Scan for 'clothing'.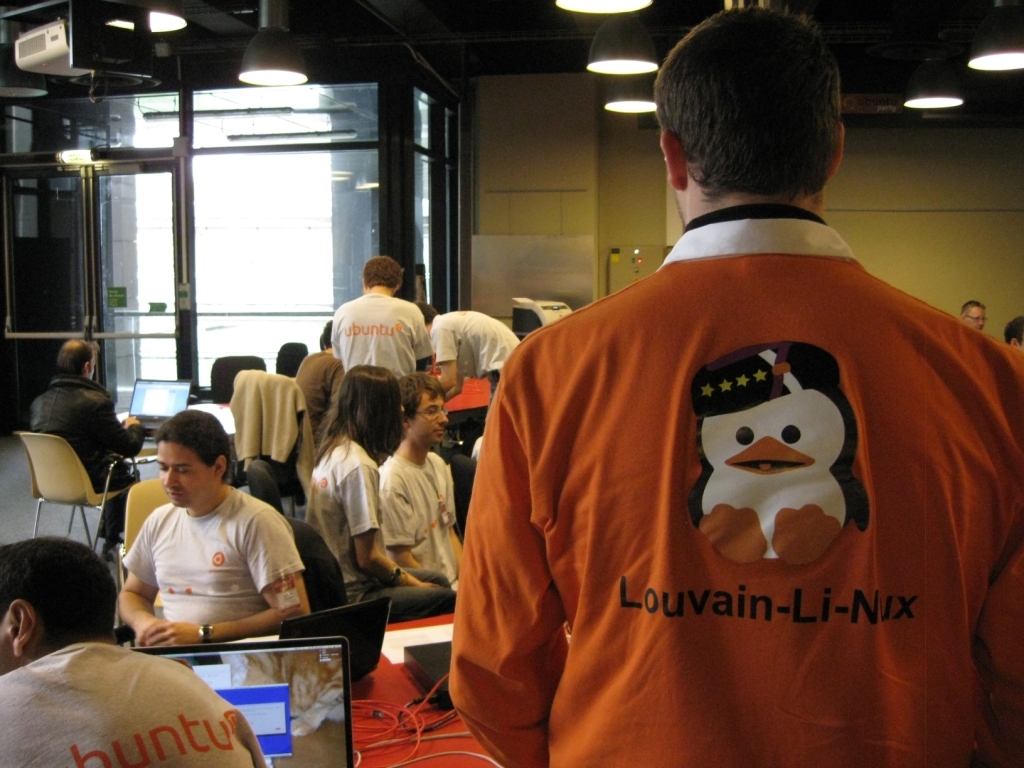
Scan result: region(483, 201, 1012, 747).
